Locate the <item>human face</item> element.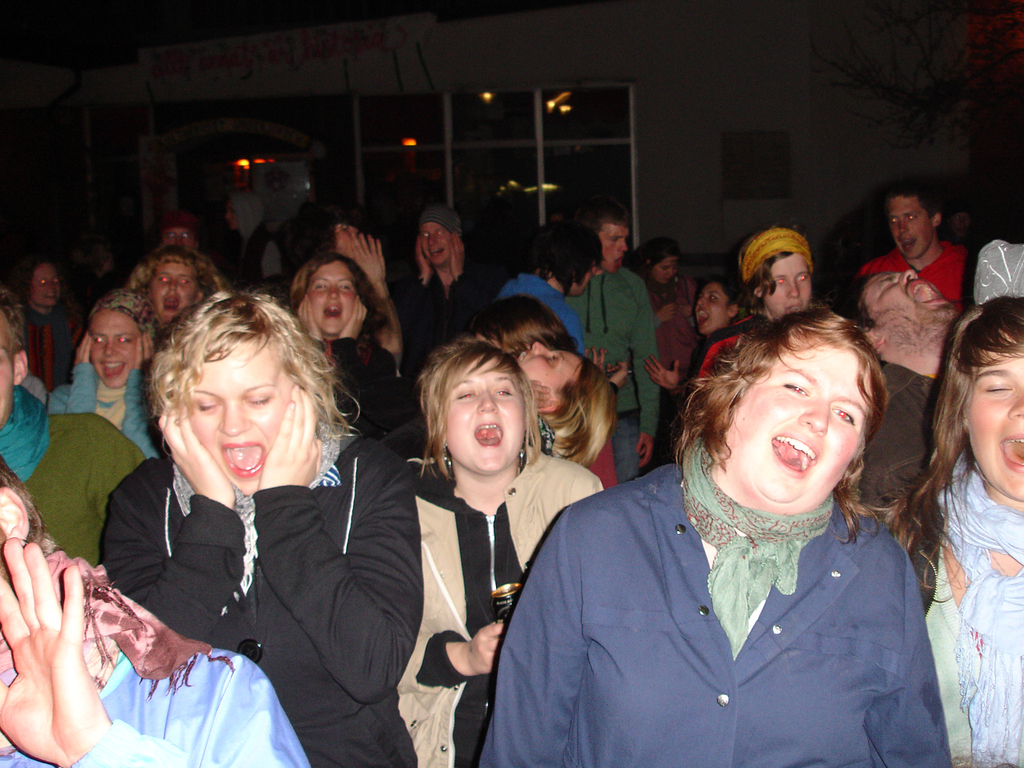
Element bbox: crop(689, 285, 730, 336).
